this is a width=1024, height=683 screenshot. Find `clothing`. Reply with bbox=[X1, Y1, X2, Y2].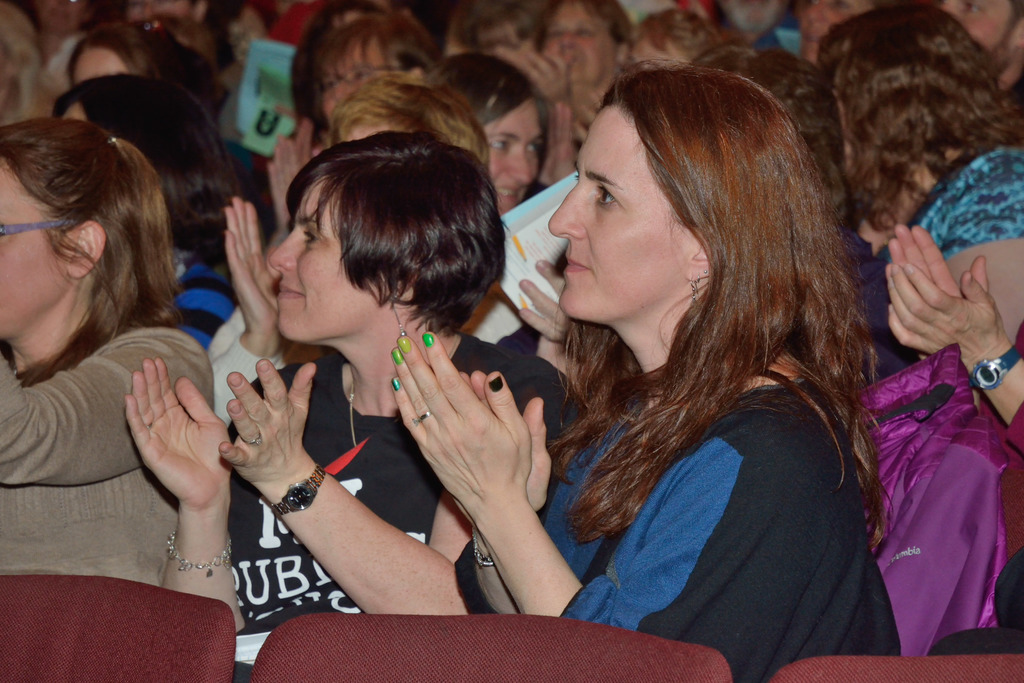
bbox=[0, 317, 216, 587].
